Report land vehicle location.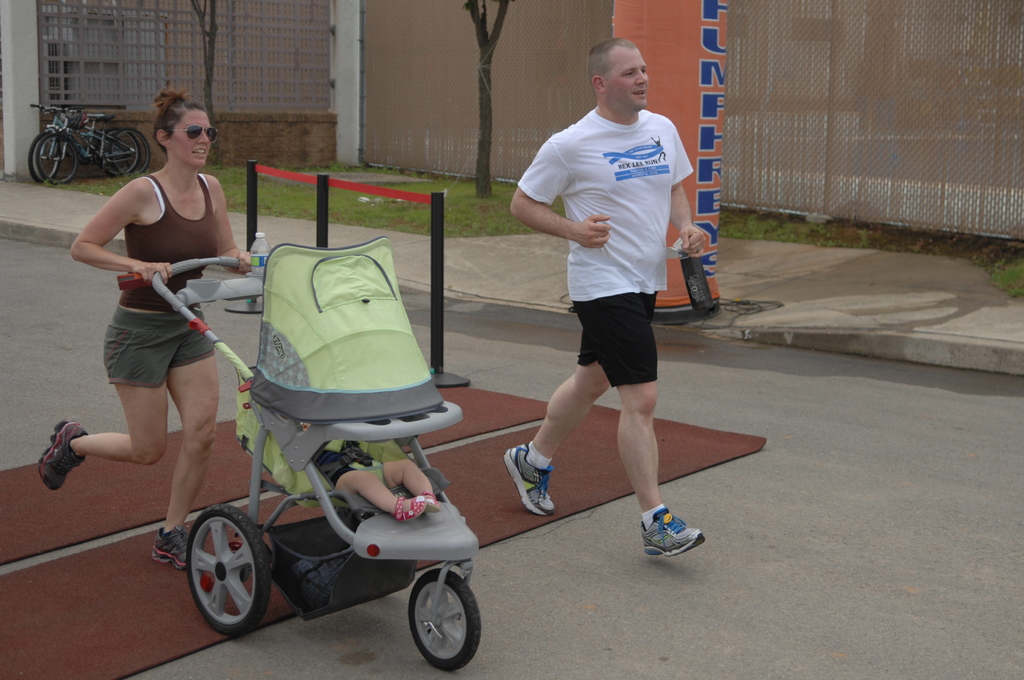
Report: <region>136, 229, 482, 667</region>.
